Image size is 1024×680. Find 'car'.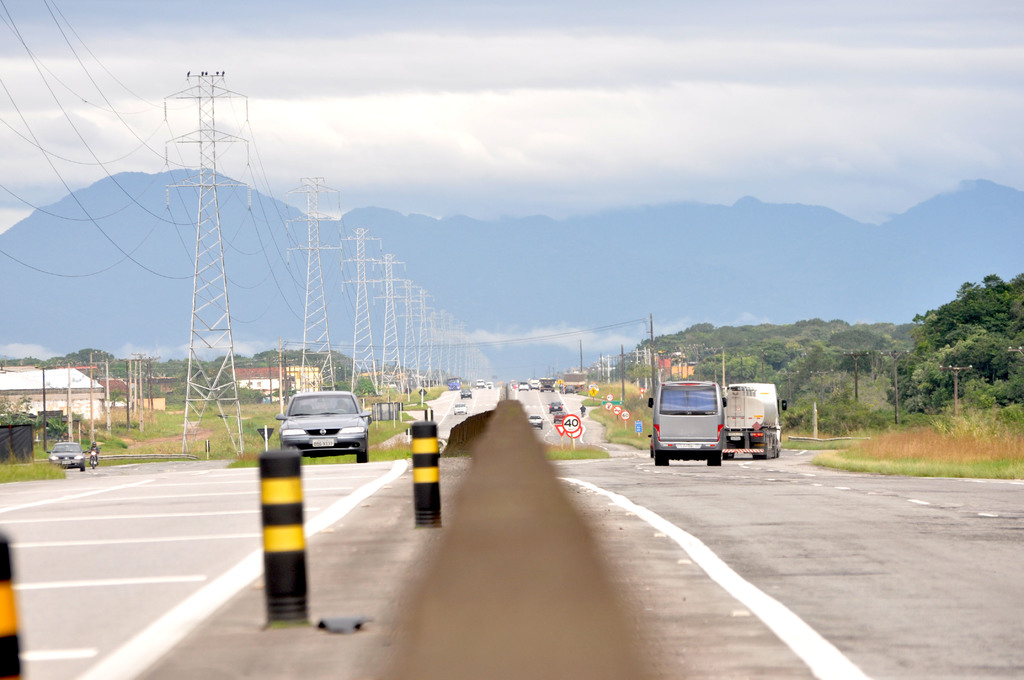
bbox=[275, 391, 371, 462].
